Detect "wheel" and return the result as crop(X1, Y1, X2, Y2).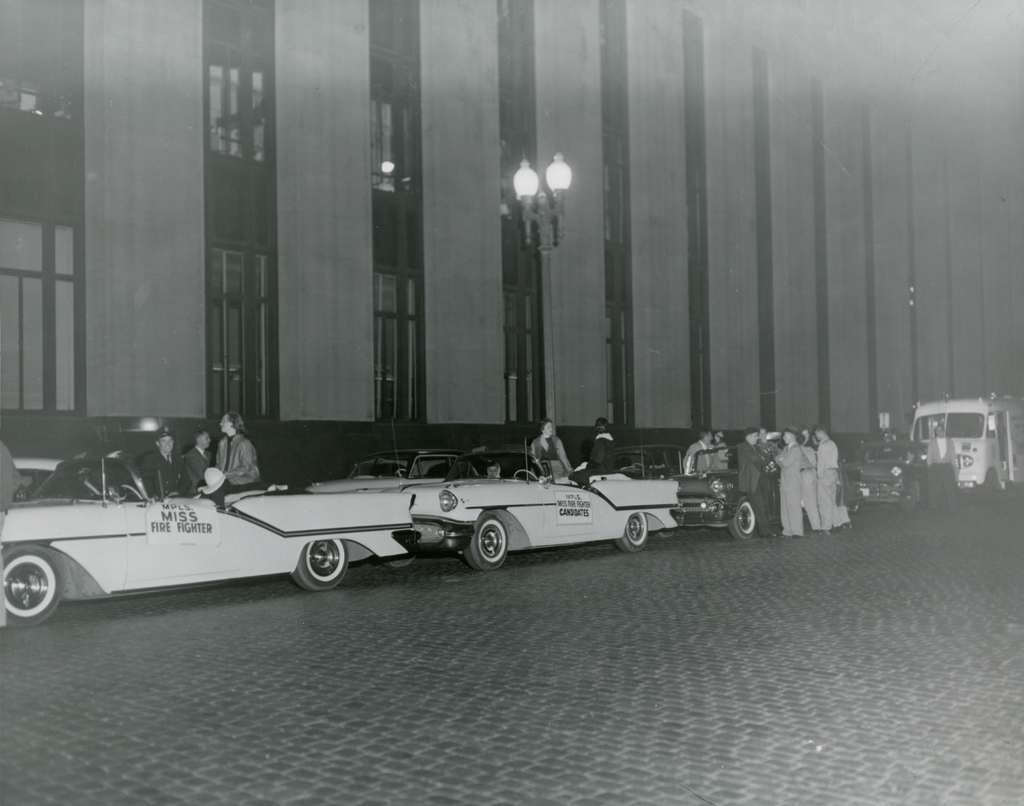
crop(614, 517, 647, 552).
